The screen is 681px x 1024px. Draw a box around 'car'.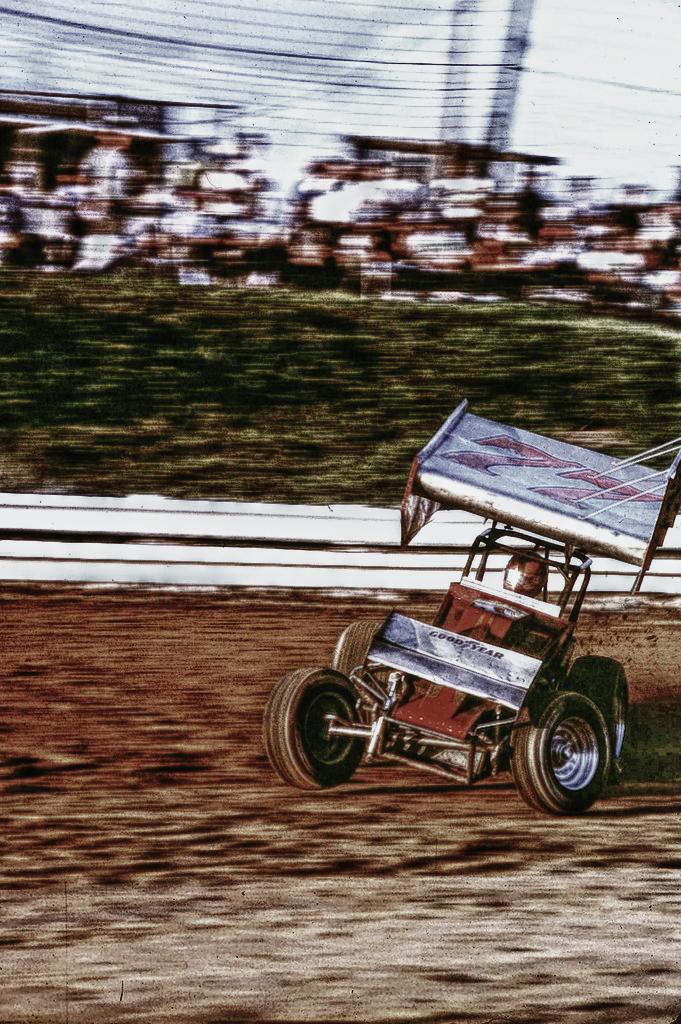
bbox=(262, 398, 680, 816).
